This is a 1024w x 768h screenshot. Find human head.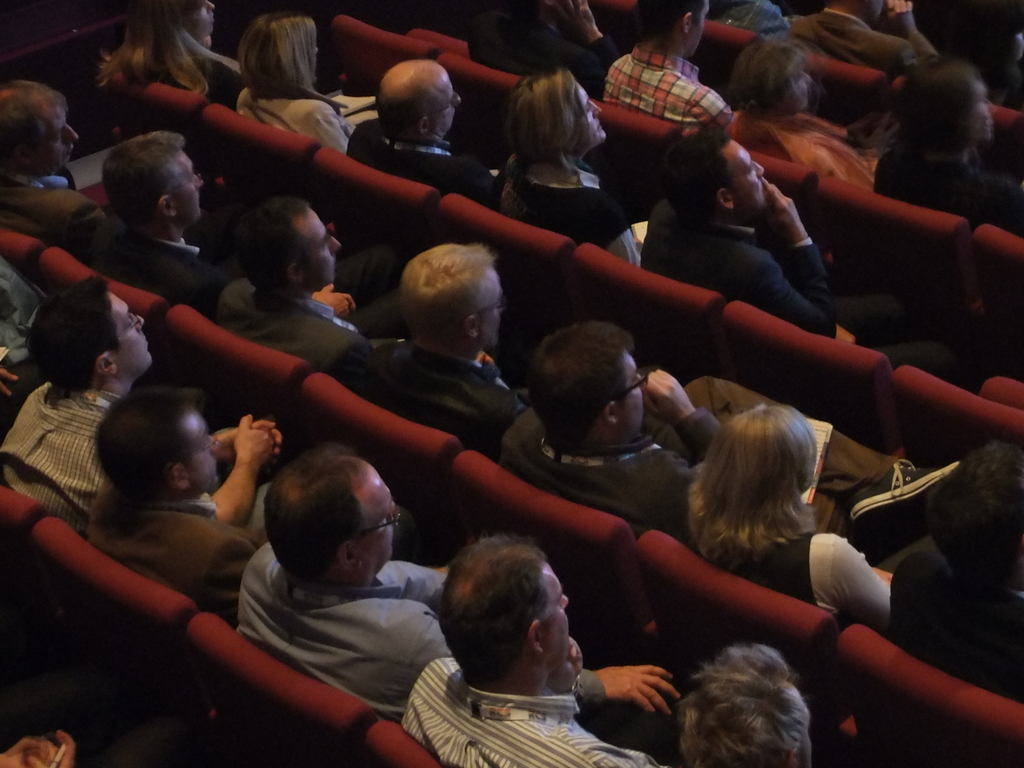
Bounding box: pyautogui.locateOnScreen(628, 0, 709, 54).
